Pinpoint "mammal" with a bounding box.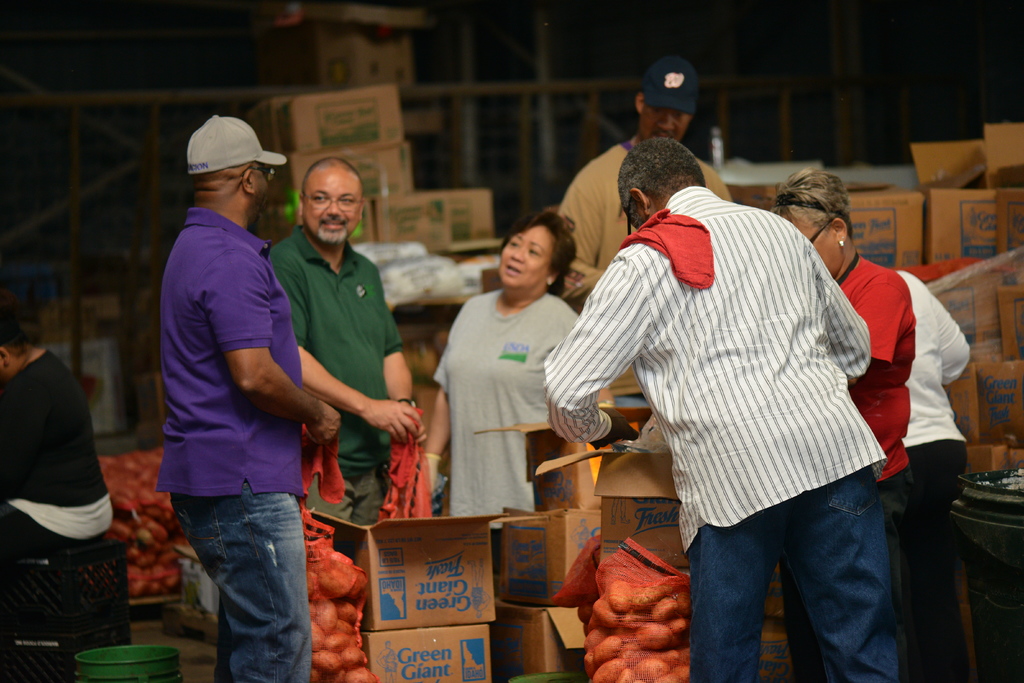
left=268, top=157, right=424, bottom=525.
